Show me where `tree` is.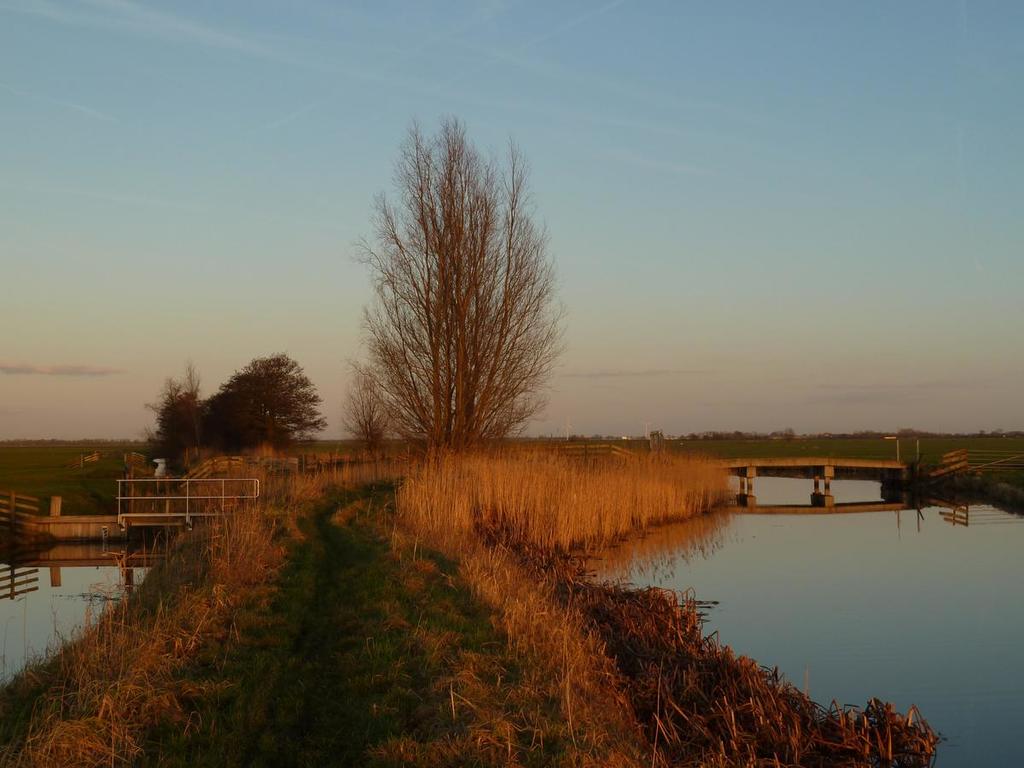
`tree` is at pyautogui.locateOnScreen(336, 114, 573, 466).
